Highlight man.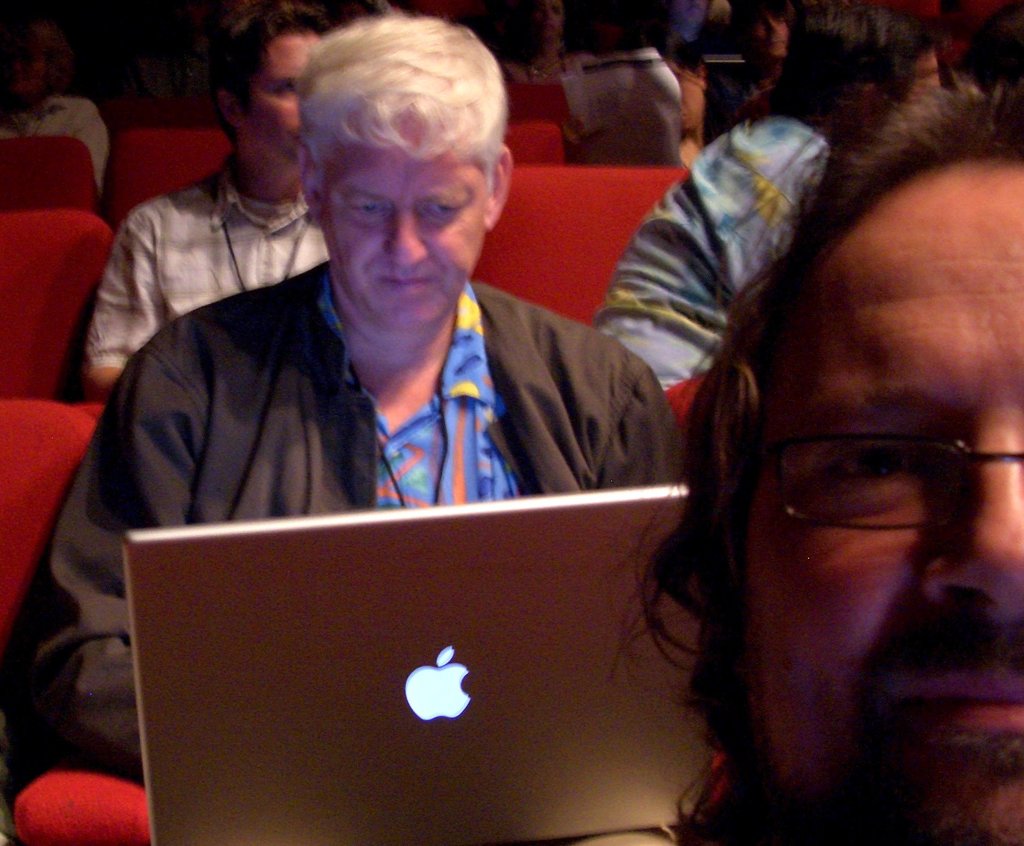
Highlighted region: l=0, t=13, r=685, b=845.
